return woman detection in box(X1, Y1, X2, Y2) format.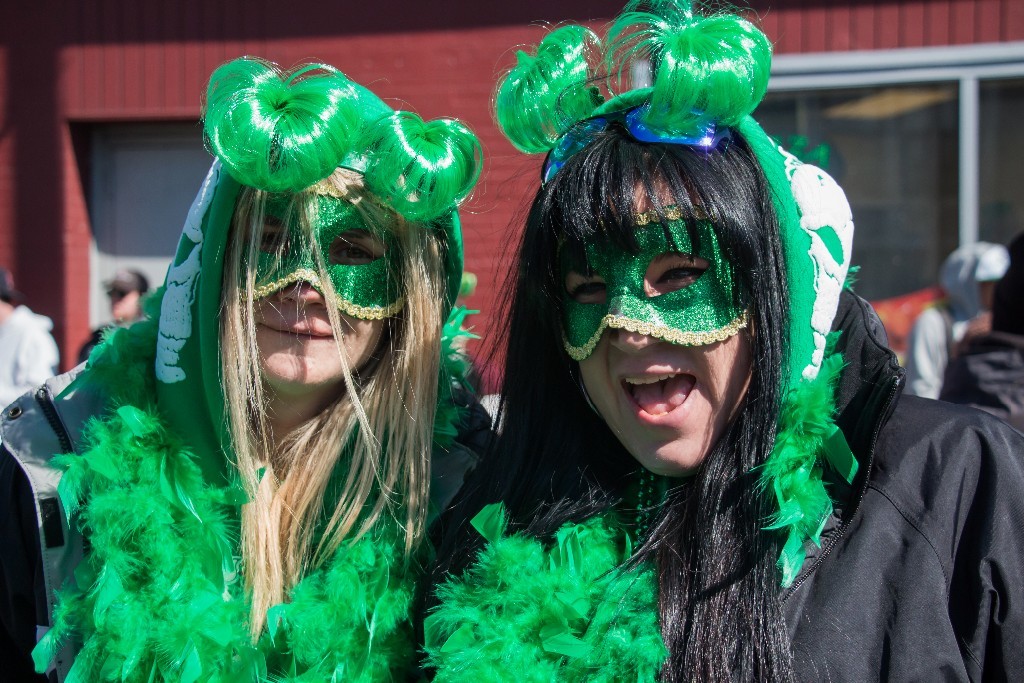
box(0, 165, 497, 682).
